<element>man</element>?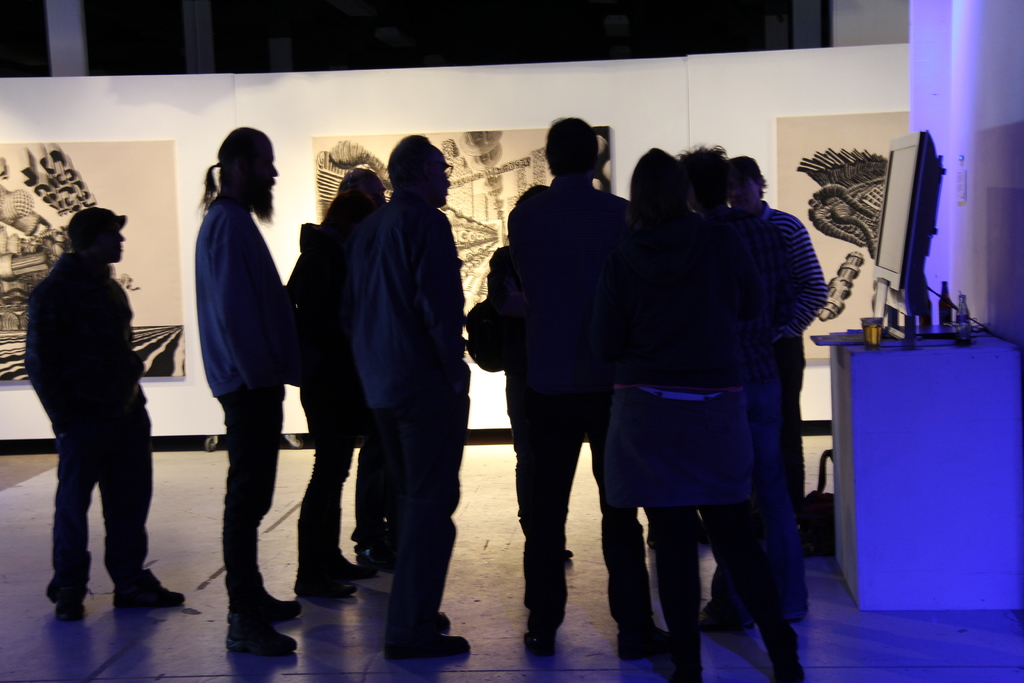
[15,186,170,629]
